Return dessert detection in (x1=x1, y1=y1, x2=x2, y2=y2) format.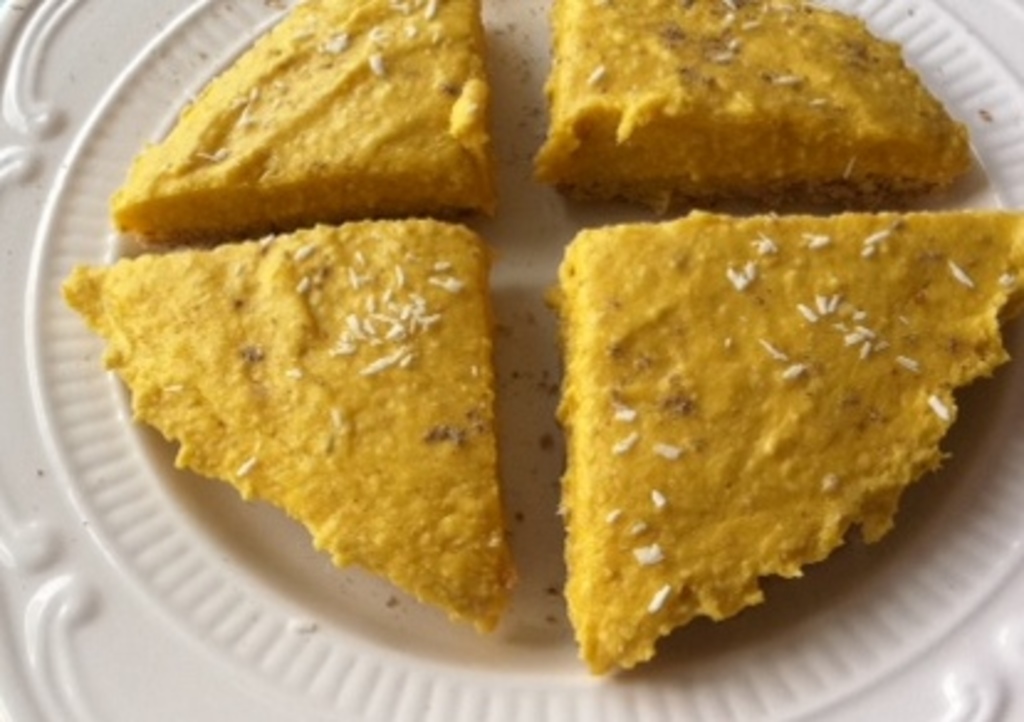
(x1=64, y1=225, x2=500, y2=626).
